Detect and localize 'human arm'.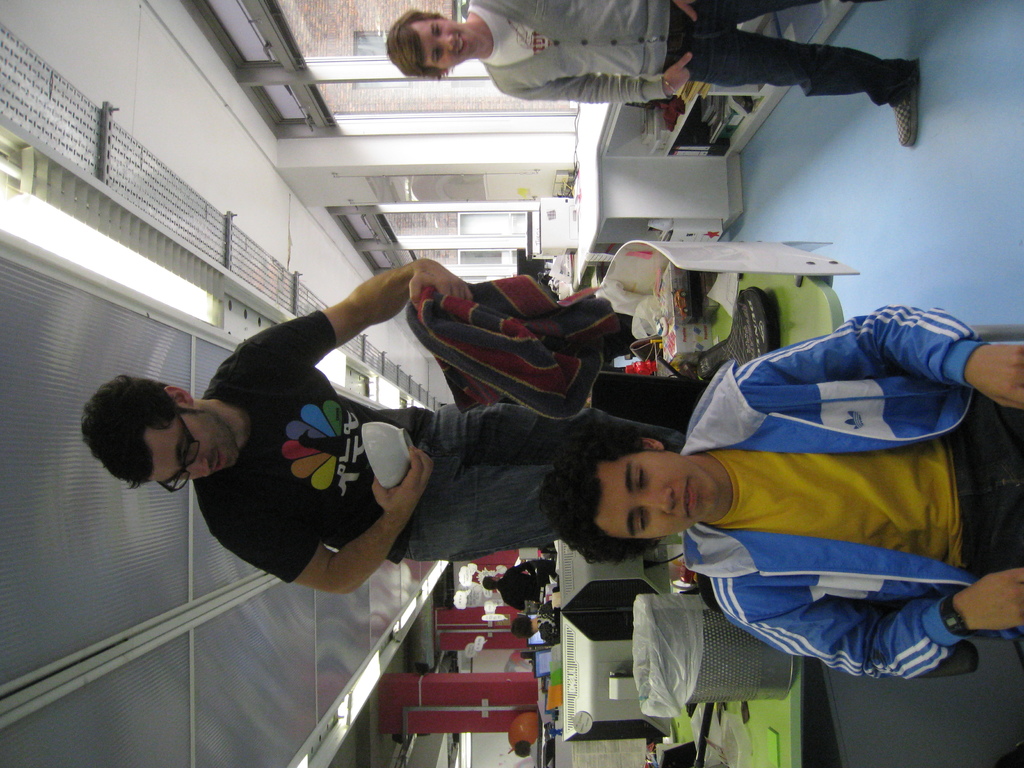
Localized at locate(732, 307, 1020, 406).
